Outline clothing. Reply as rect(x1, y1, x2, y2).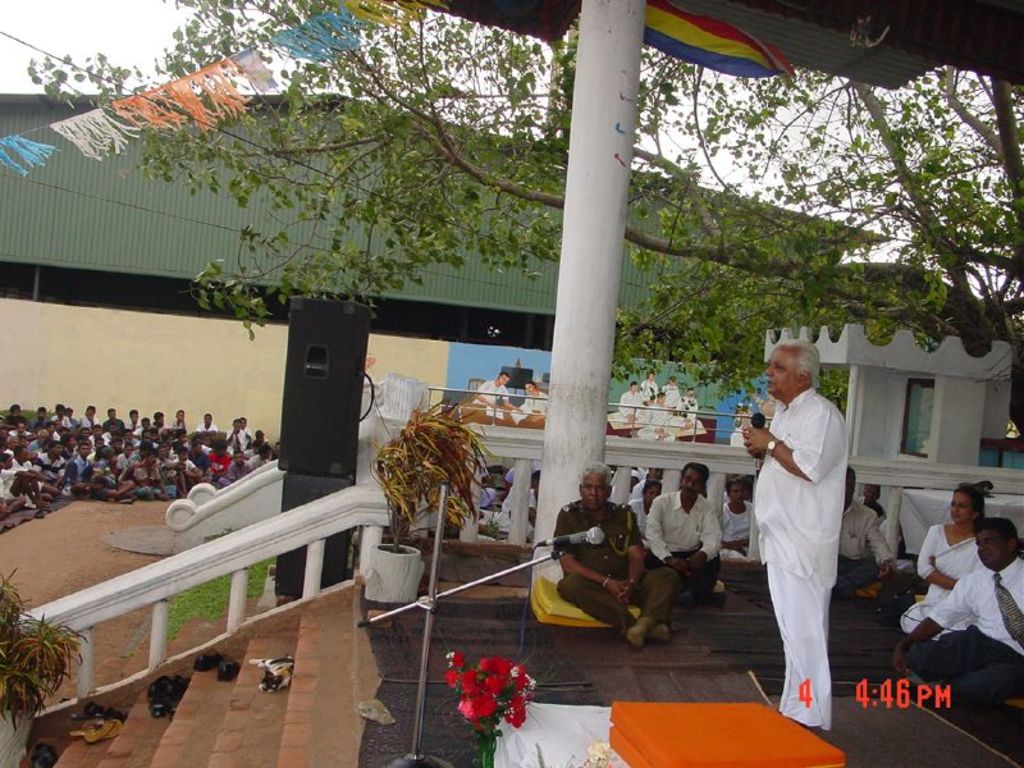
rect(716, 495, 760, 582).
